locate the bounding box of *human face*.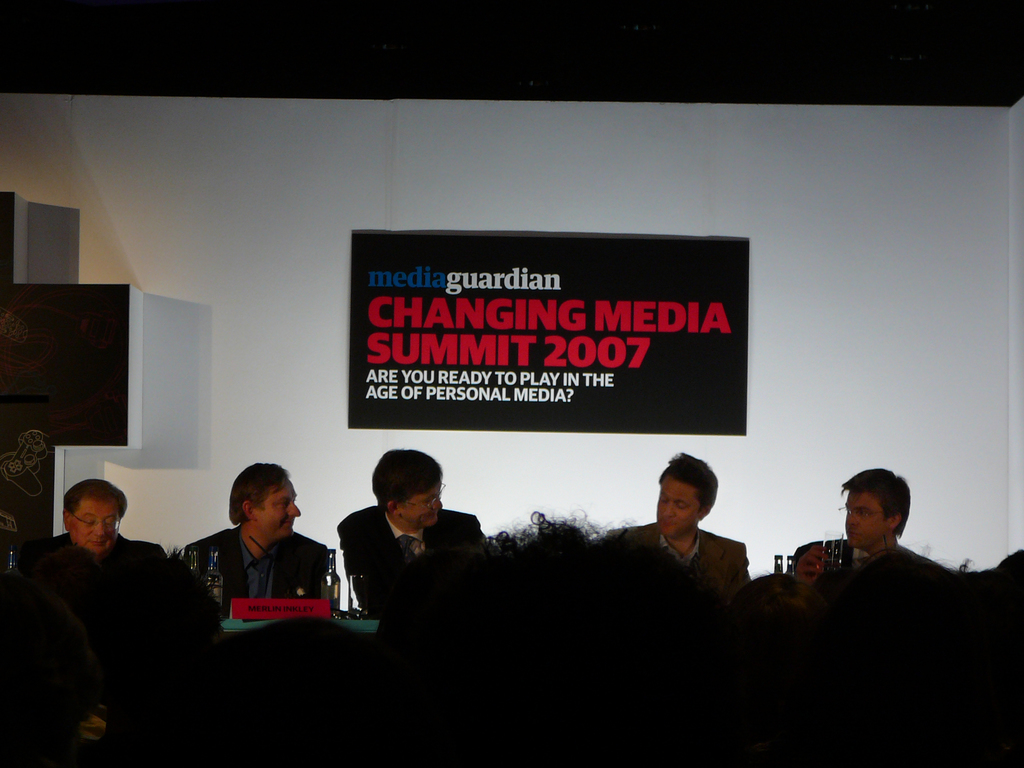
Bounding box: (650, 472, 703, 533).
